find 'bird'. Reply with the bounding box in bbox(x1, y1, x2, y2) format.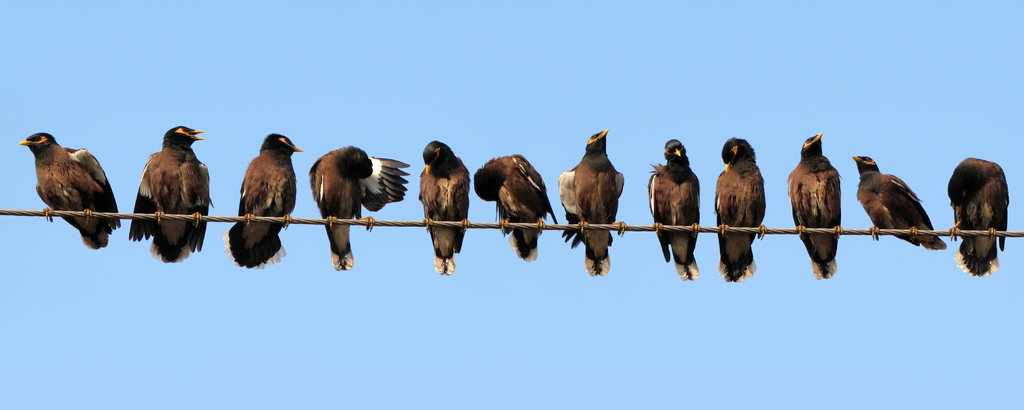
bbox(784, 130, 844, 285).
